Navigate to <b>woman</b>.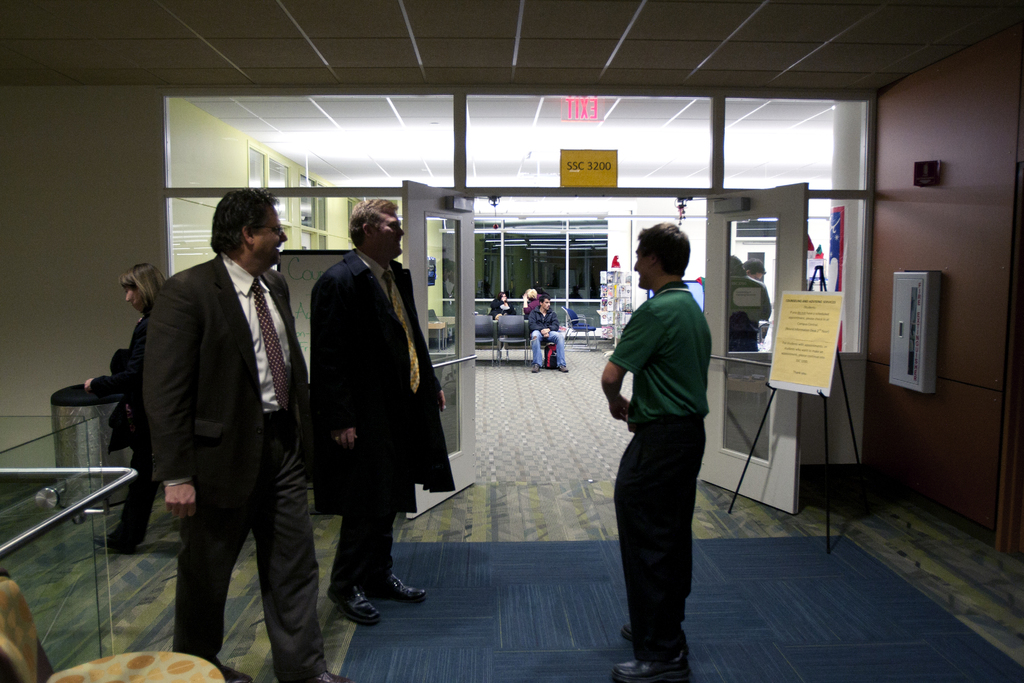
Navigation target: (492,291,513,320).
